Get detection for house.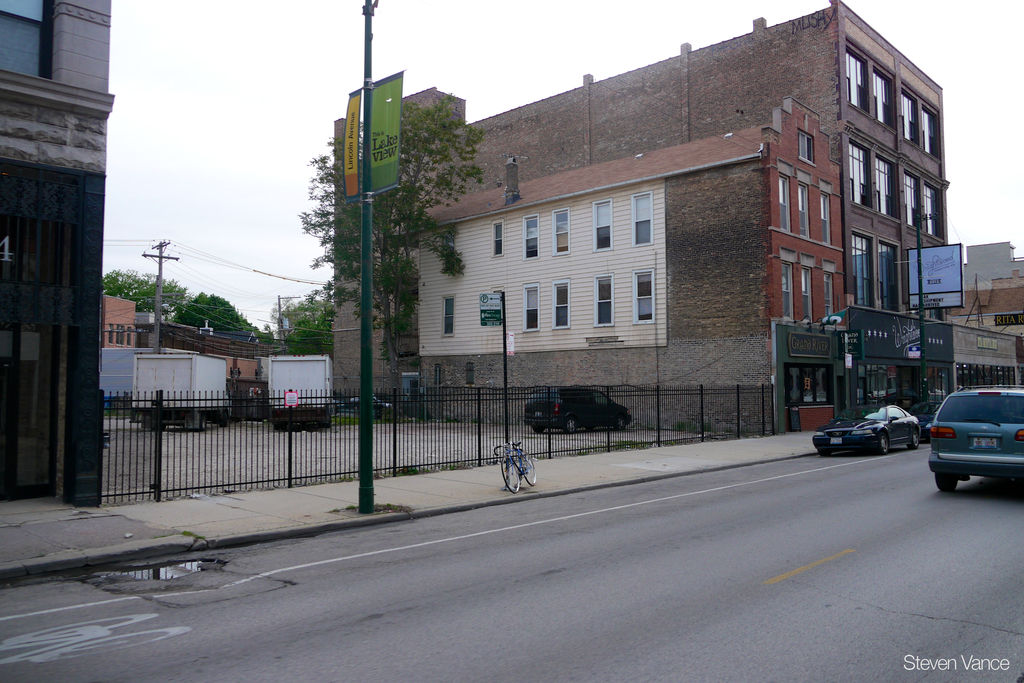
Detection: (935, 244, 1023, 389).
